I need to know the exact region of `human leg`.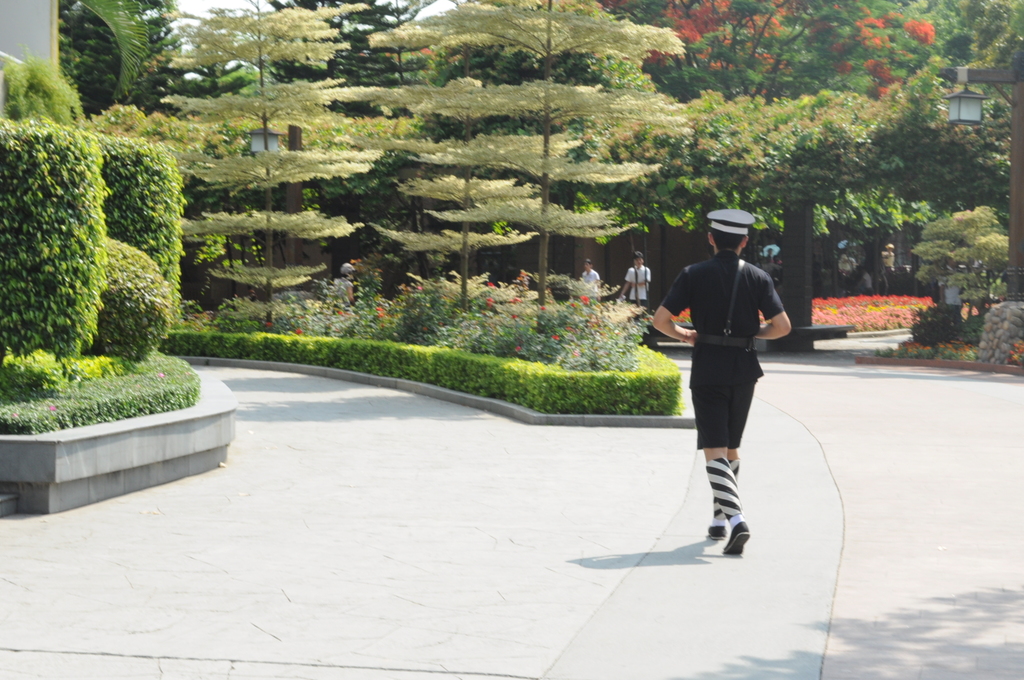
Region: Rect(692, 373, 773, 556).
